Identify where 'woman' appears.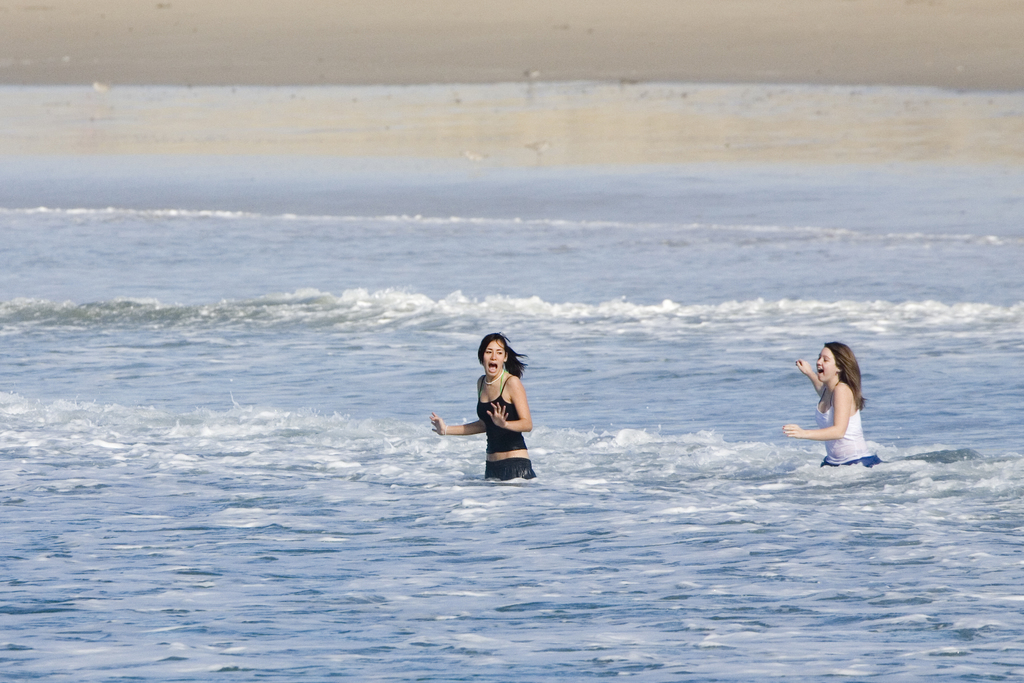
Appears at (429,331,535,481).
